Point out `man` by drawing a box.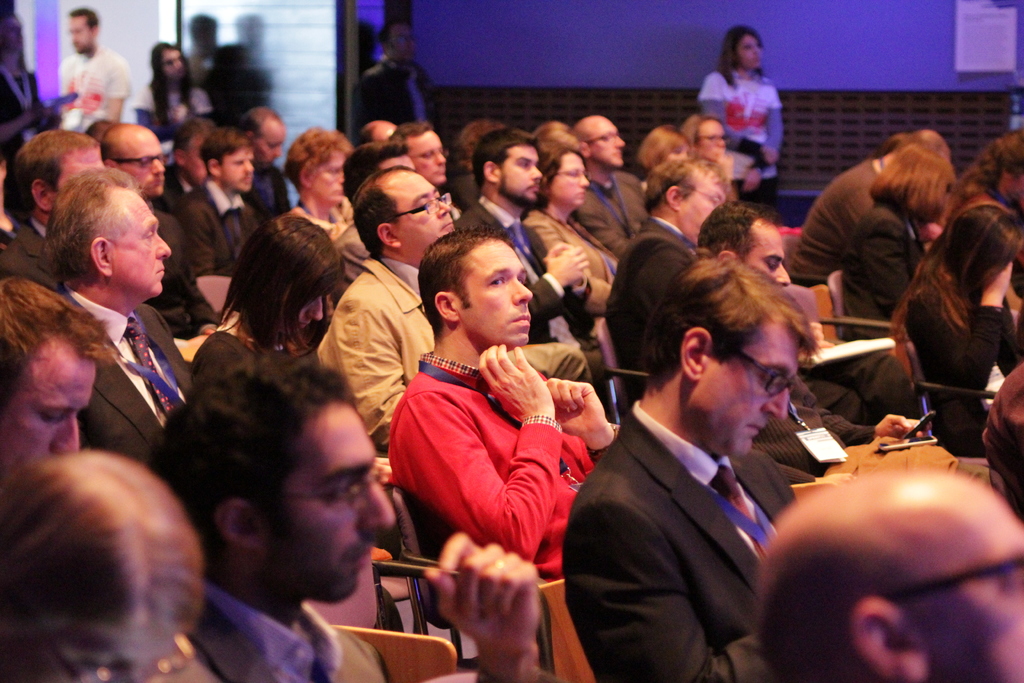
box=[22, 168, 207, 483].
